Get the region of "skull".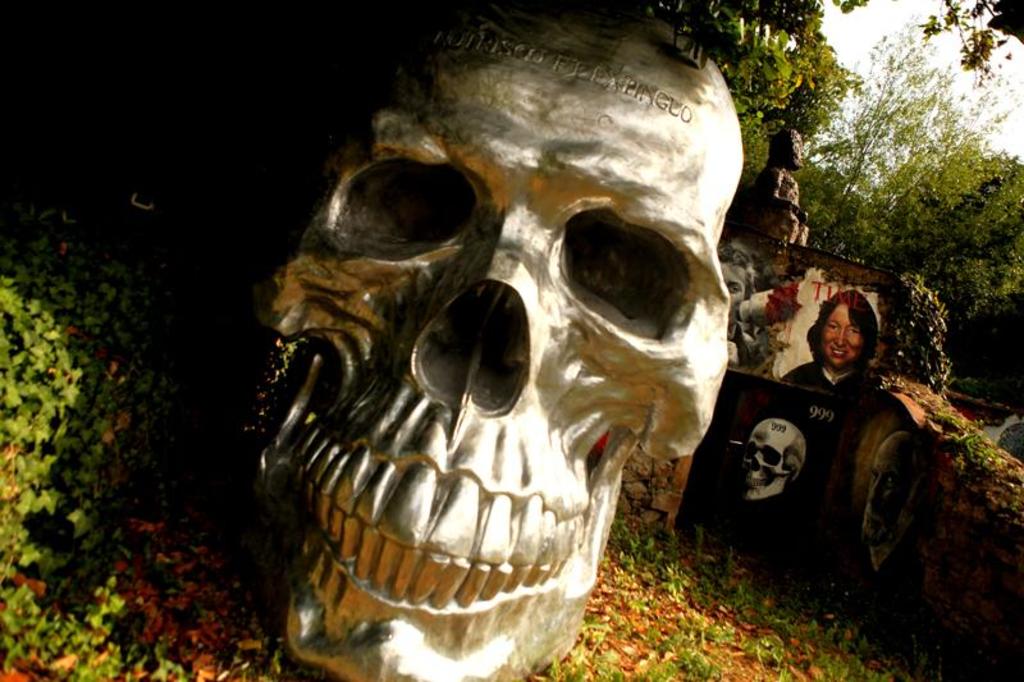
237:0:745:681.
